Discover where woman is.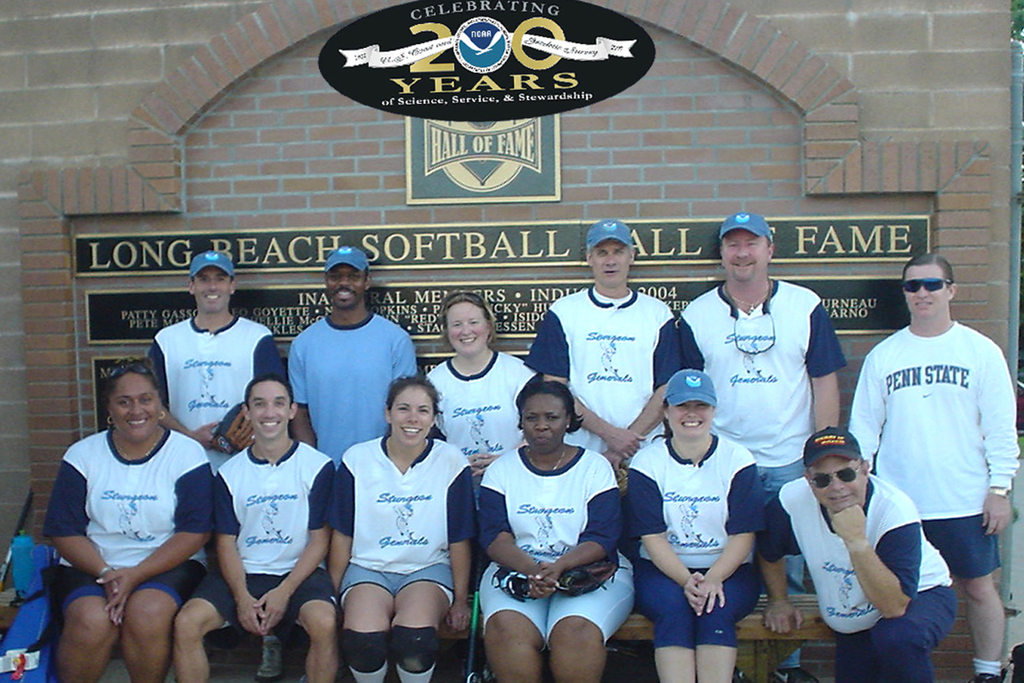
Discovered at 422 290 541 477.
